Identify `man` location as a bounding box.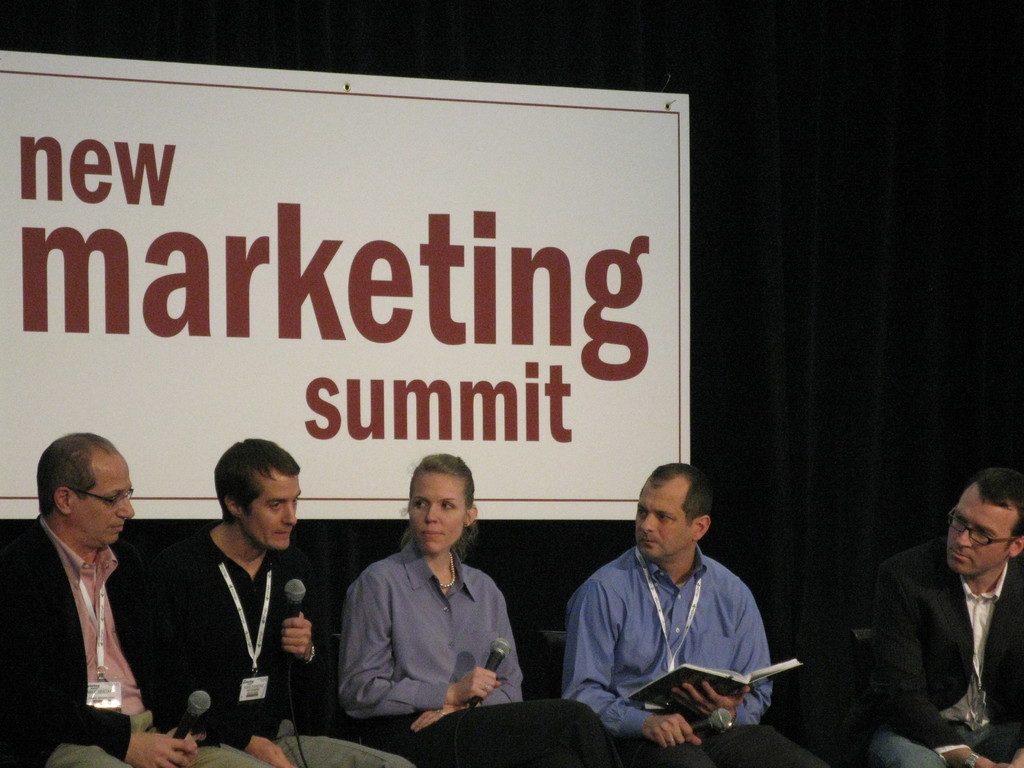
<region>0, 433, 280, 767</region>.
